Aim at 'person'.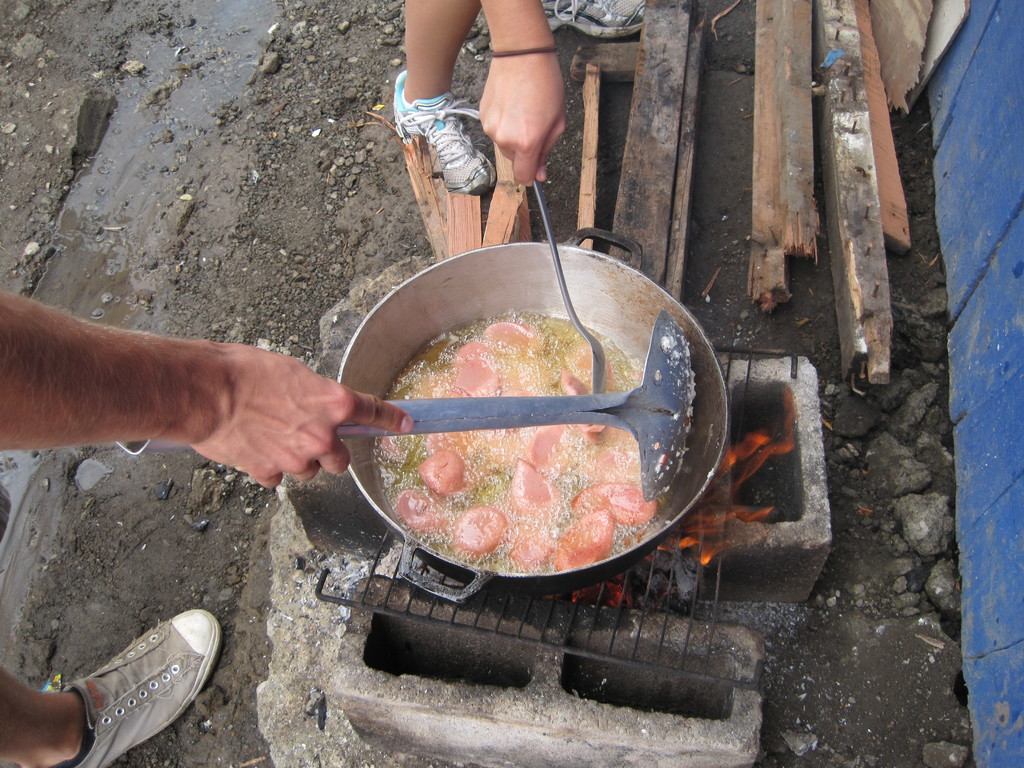
Aimed at 0 284 410 767.
